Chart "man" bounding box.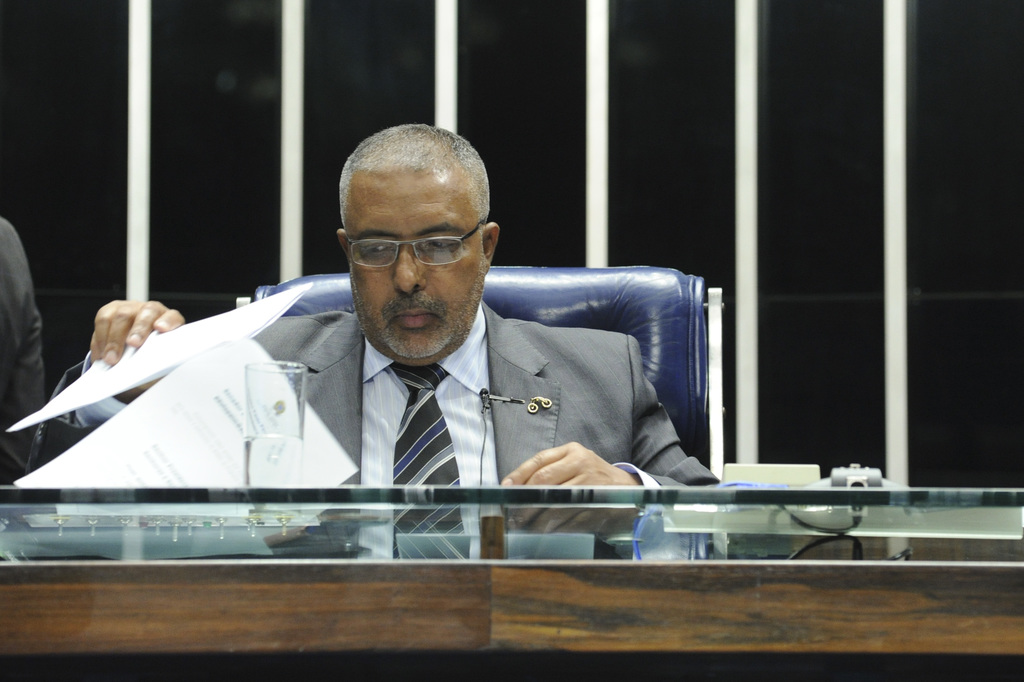
Charted: {"x1": 29, "y1": 111, "x2": 753, "y2": 578}.
